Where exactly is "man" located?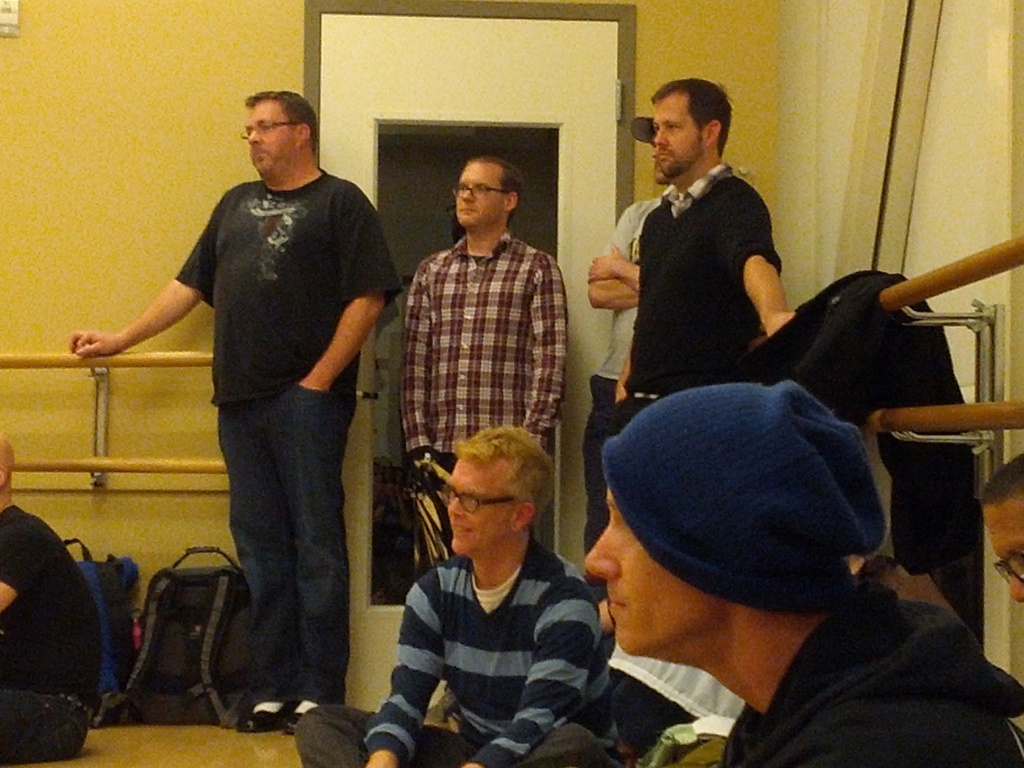
Its bounding box is locate(979, 458, 1023, 605).
